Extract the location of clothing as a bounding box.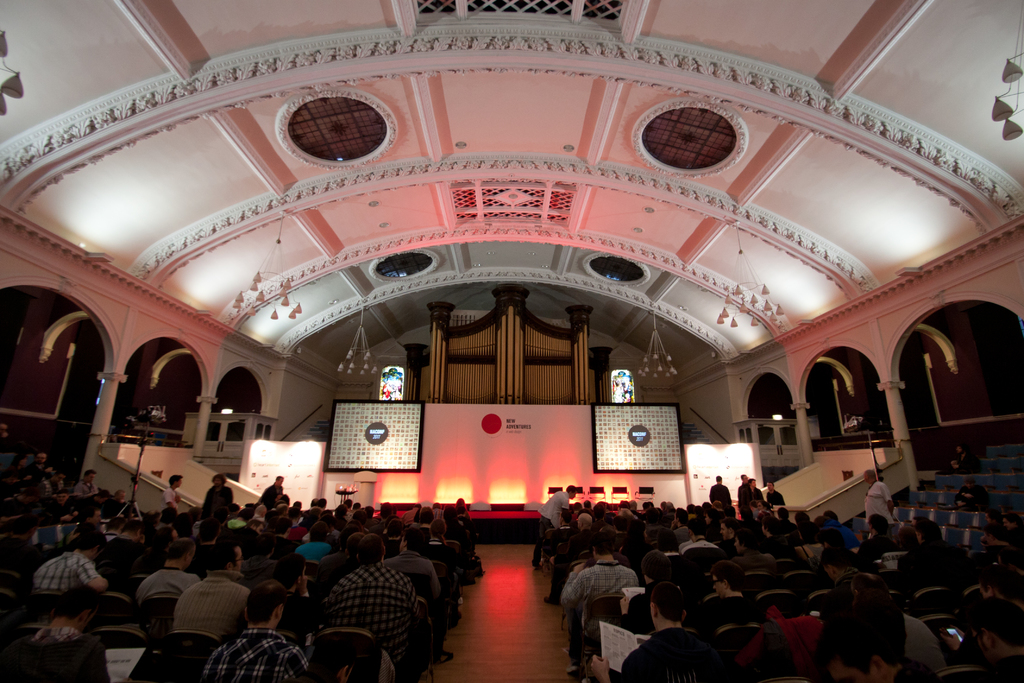
pyautogui.locateOnScreen(622, 580, 662, 632).
